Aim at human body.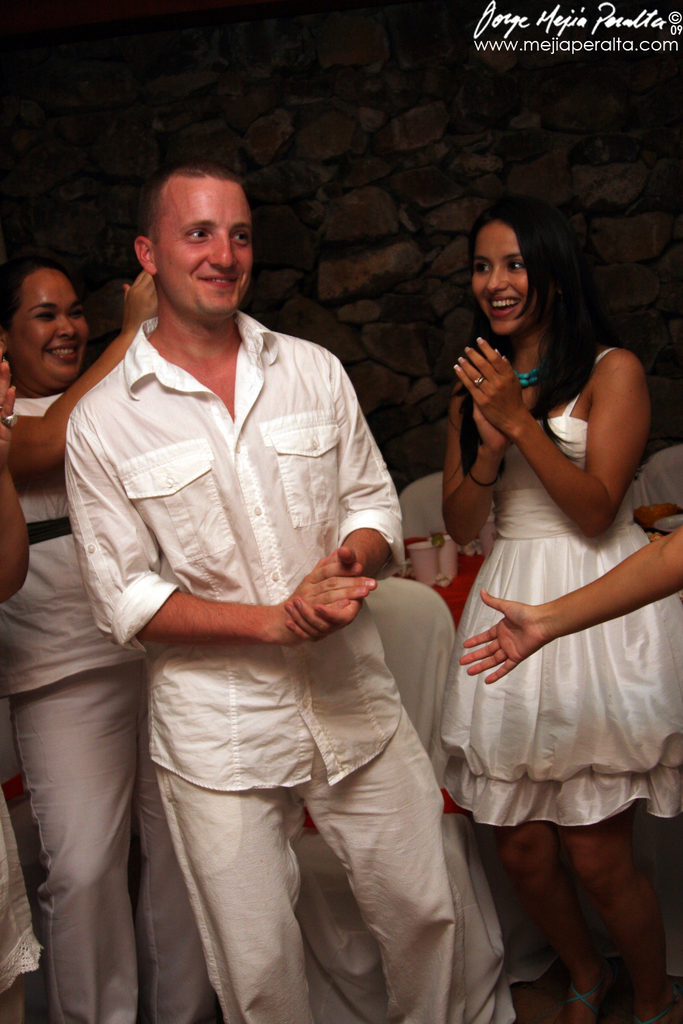
Aimed at 404 474 448 546.
